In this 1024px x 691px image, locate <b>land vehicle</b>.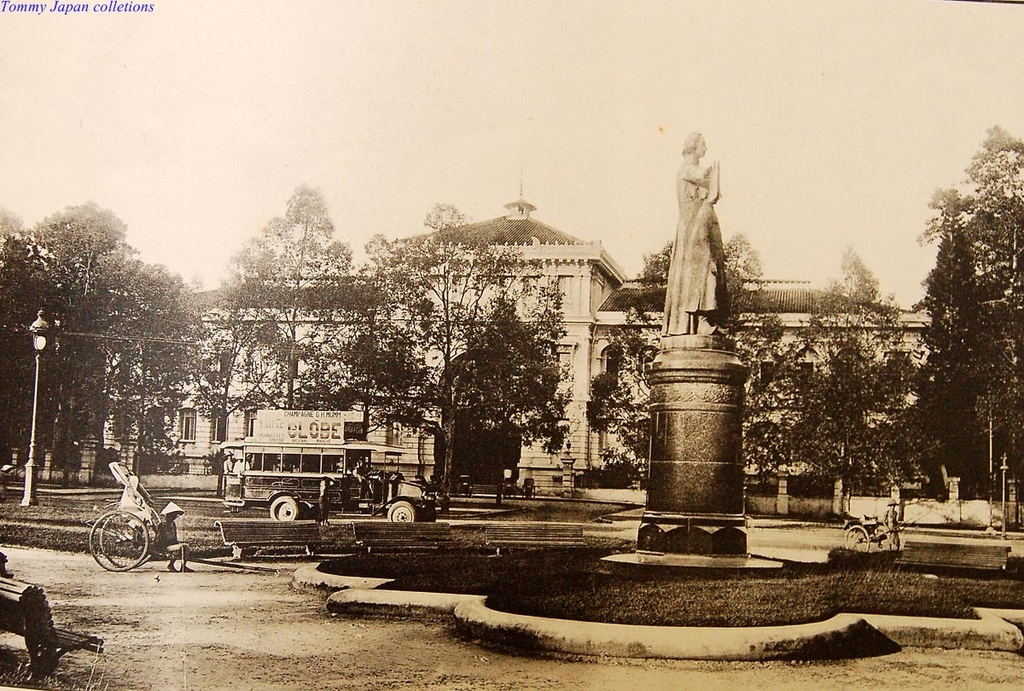
Bounding box: 189, 441, 428, 543.
